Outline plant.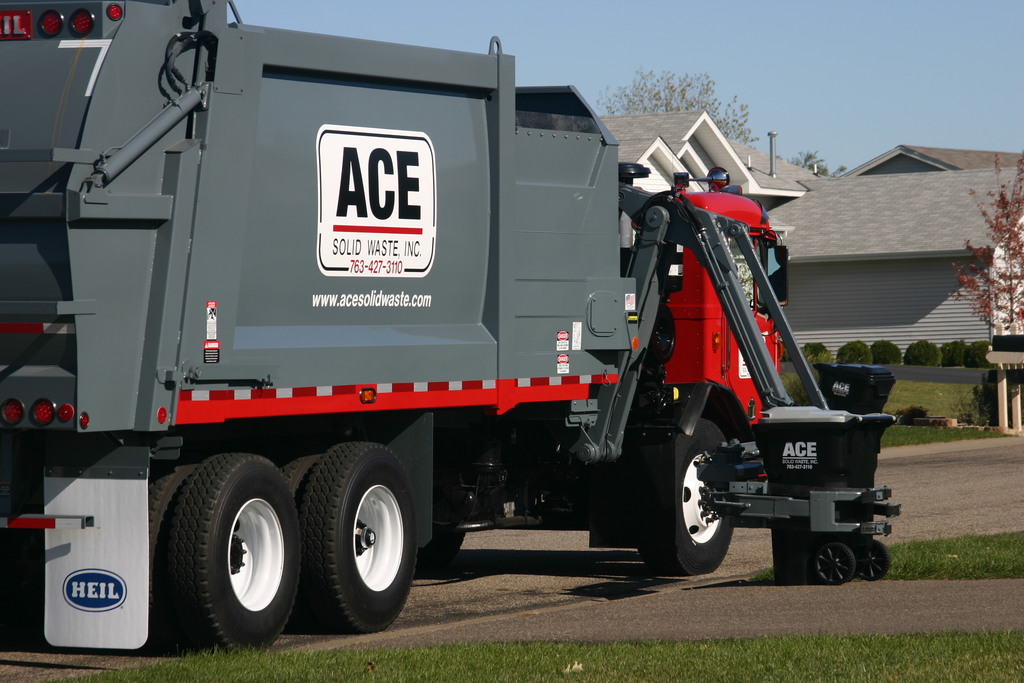
Outline: [838, 338, 877, 365].
